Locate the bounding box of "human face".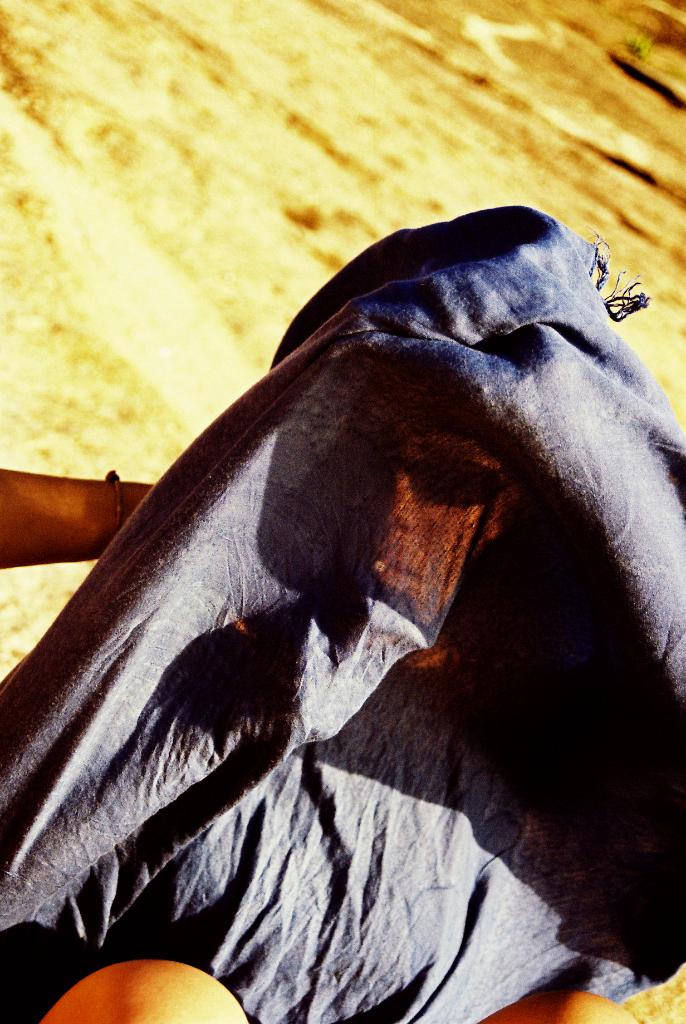
Bounding box: (left=351, top=407, right=507, bottom=631).
